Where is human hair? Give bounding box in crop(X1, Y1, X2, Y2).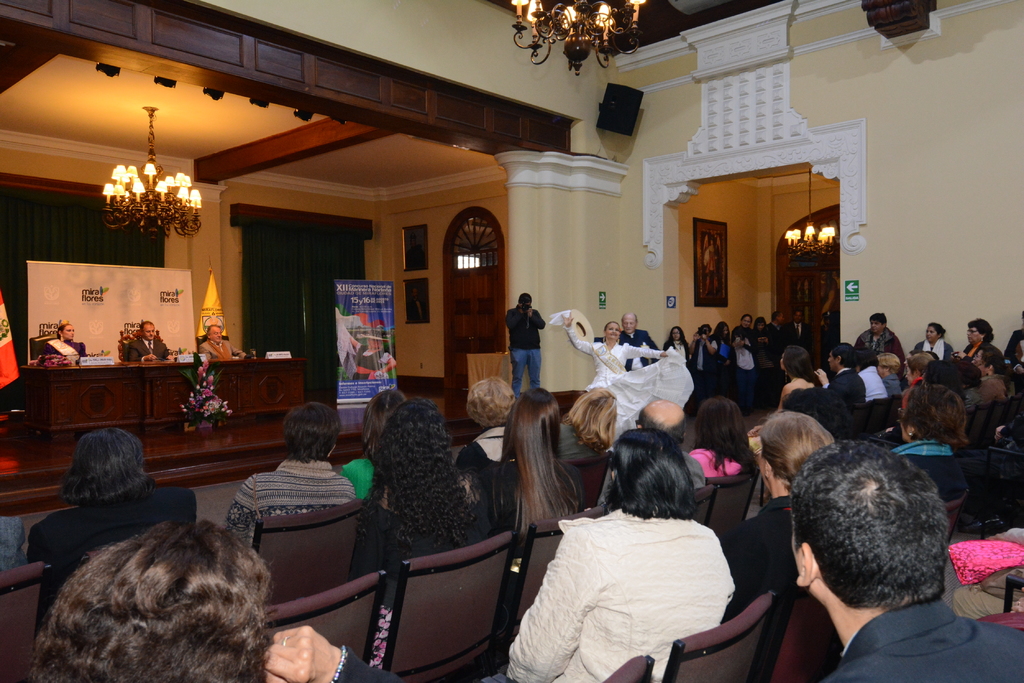
crop(858, 348, 876, 370).
